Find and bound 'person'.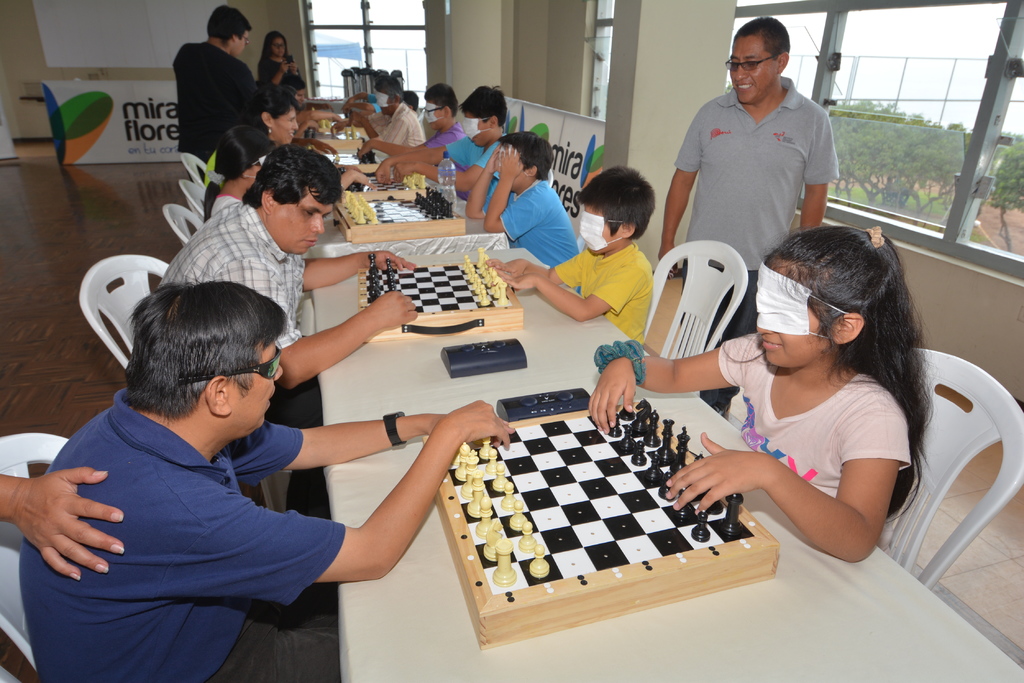
Bound: bbox=(17, 280, 516, 682).
